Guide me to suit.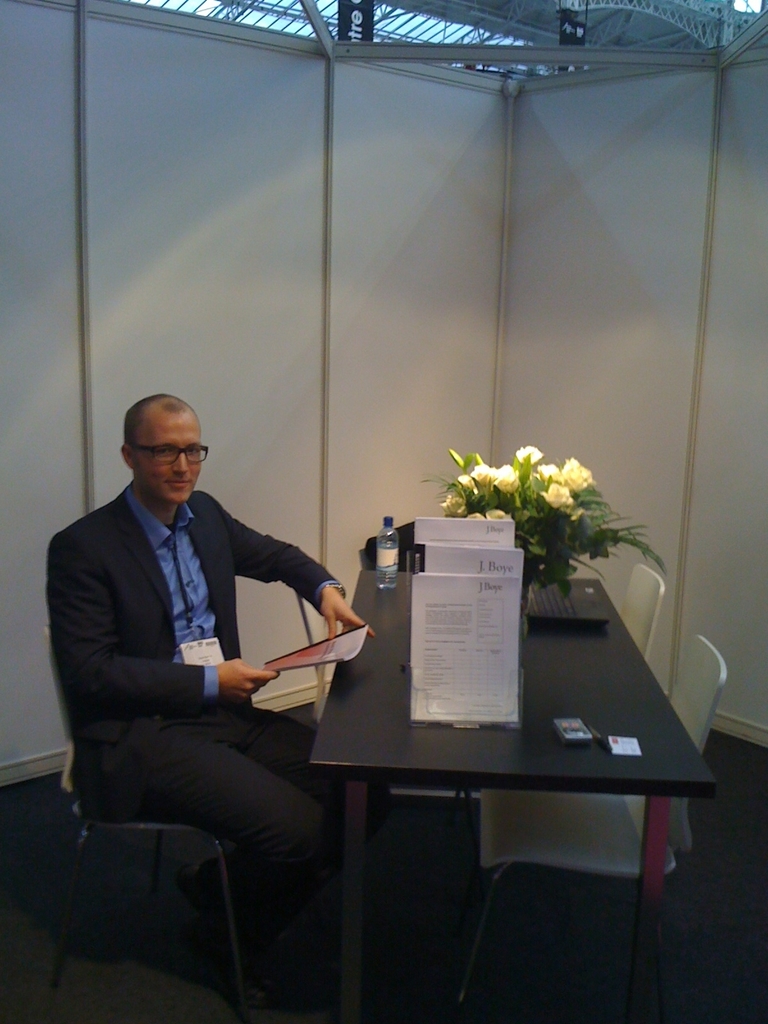
Guidance: [69,443,401,895].
